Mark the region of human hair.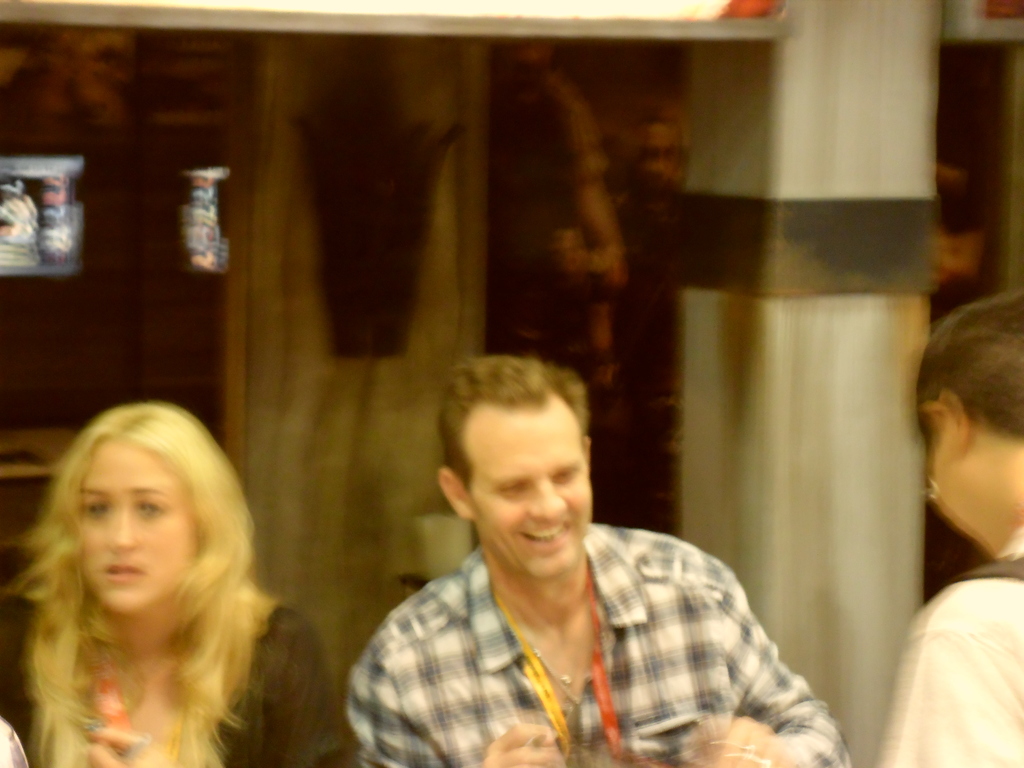
Region: [28, 389, 274, 723].
